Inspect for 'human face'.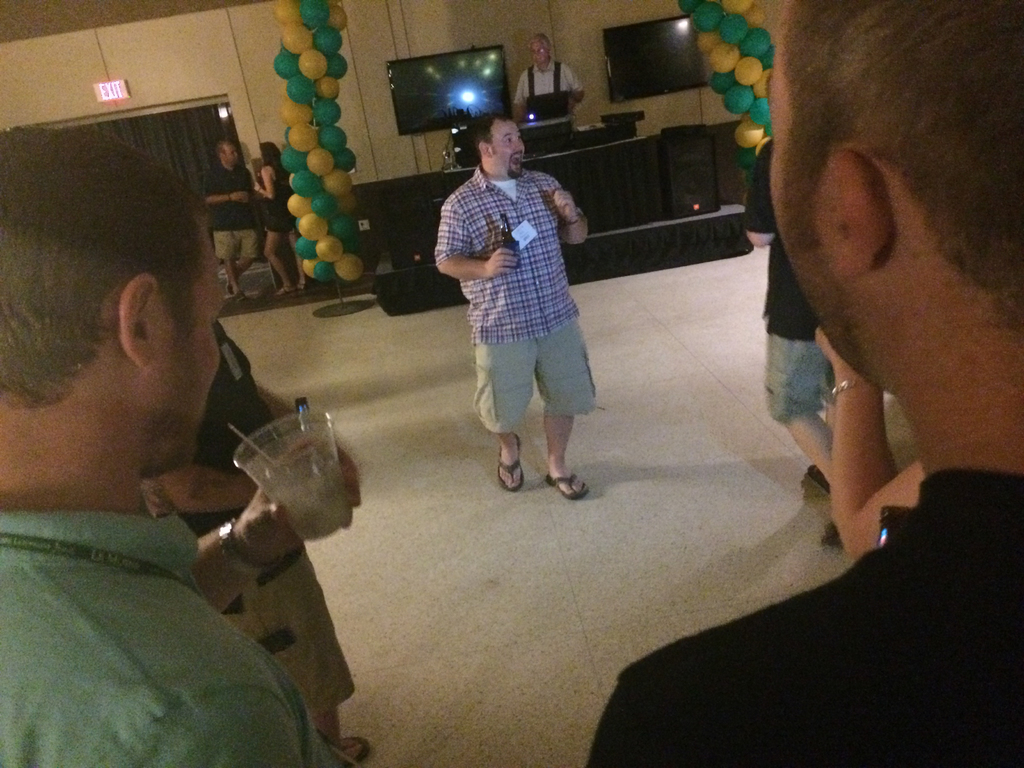
Inspection: bbox=(221, 143, 237, 161).
